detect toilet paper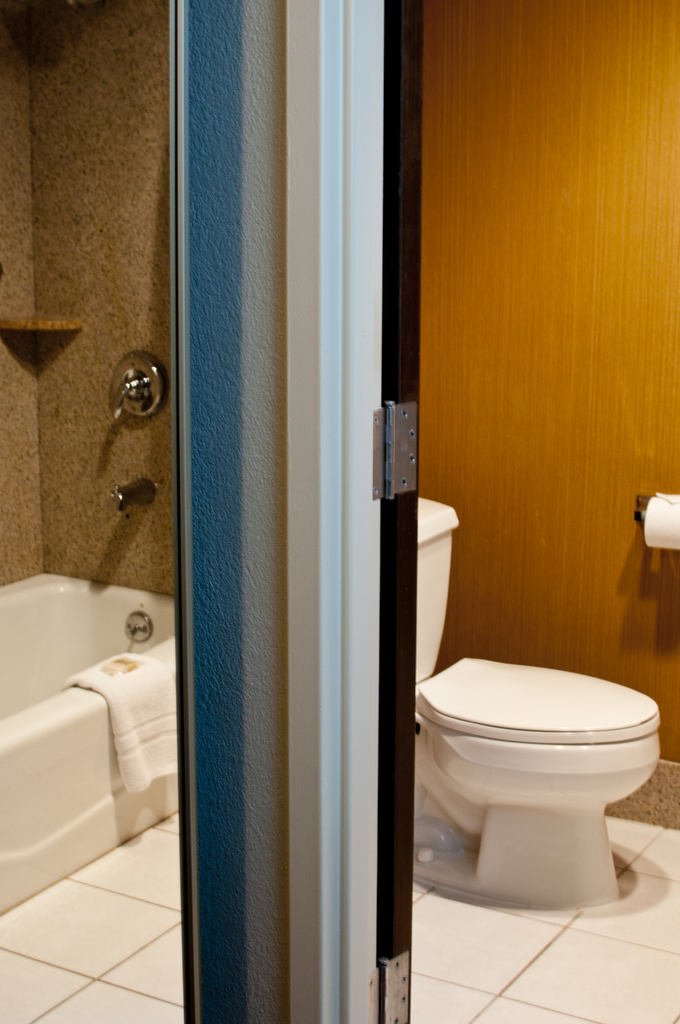
645 495 679 553
